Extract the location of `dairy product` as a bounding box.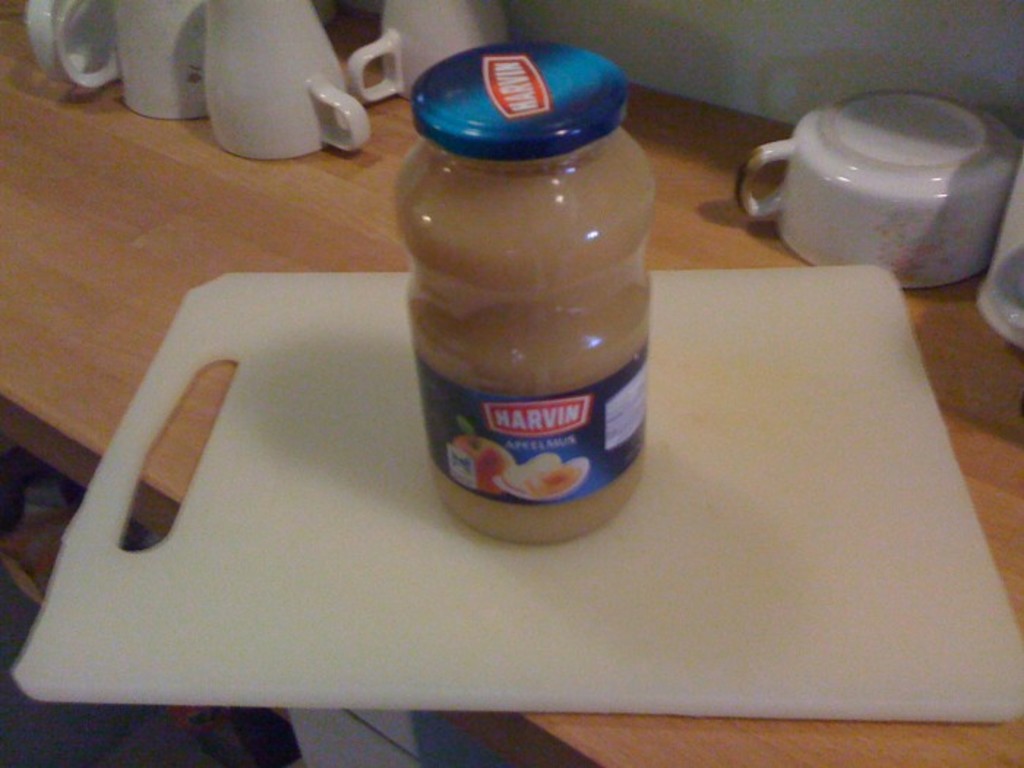
379 41 674 535.
